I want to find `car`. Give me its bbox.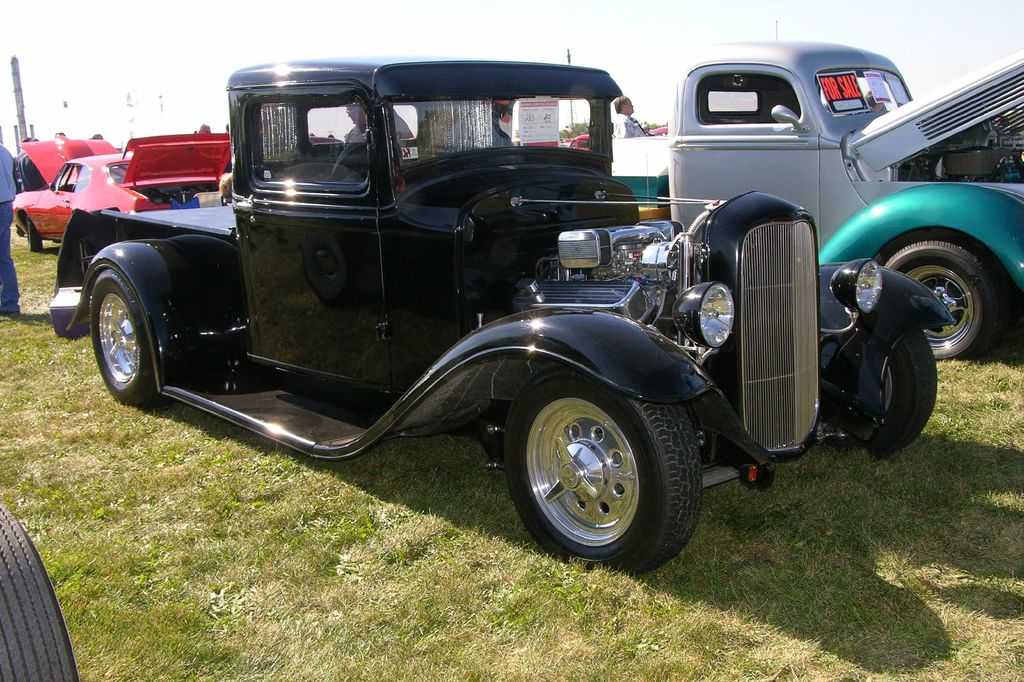
rect(572, 134, 591, 154).
